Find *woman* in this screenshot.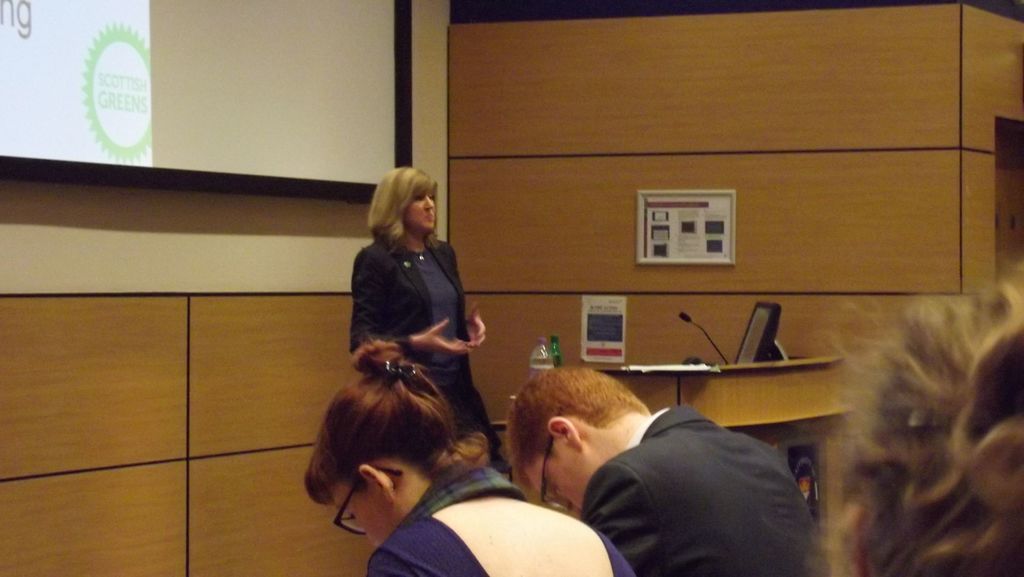
The bounding box for *woman* is (left=291, top=330, right=646, bottom=576).
